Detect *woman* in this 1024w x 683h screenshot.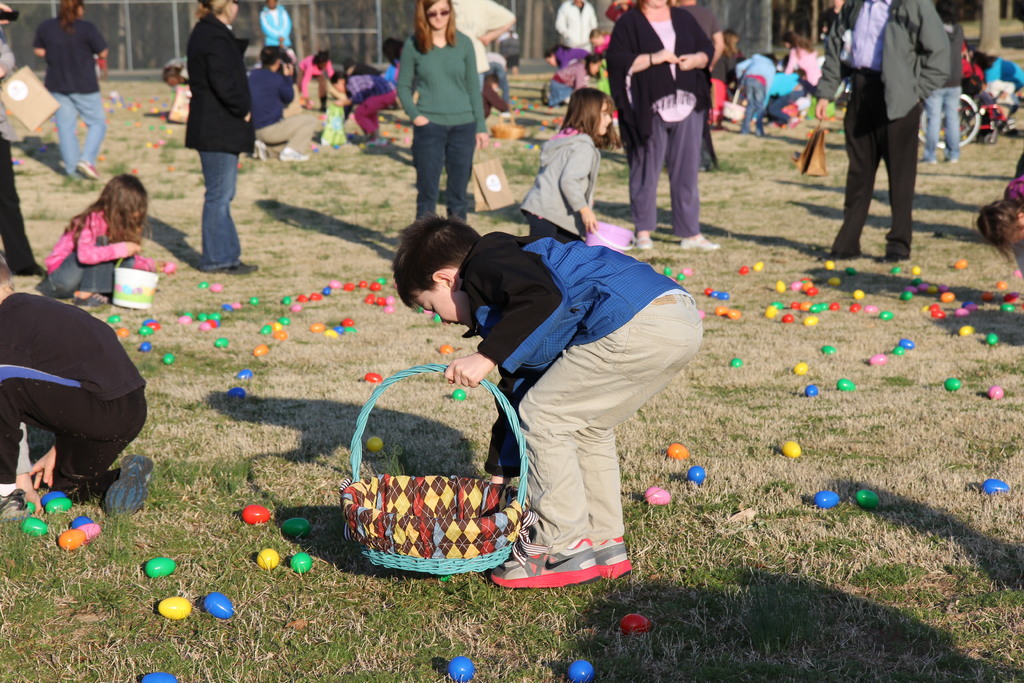
Detection: Rect(397, 0, 488, 224).
